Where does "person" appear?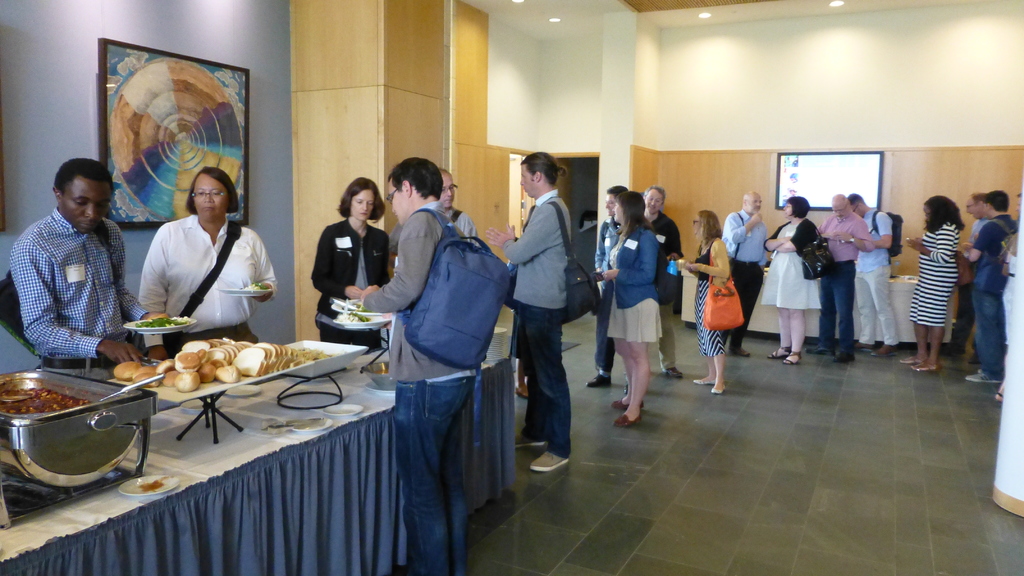
Appears at 723 196 778 361.
